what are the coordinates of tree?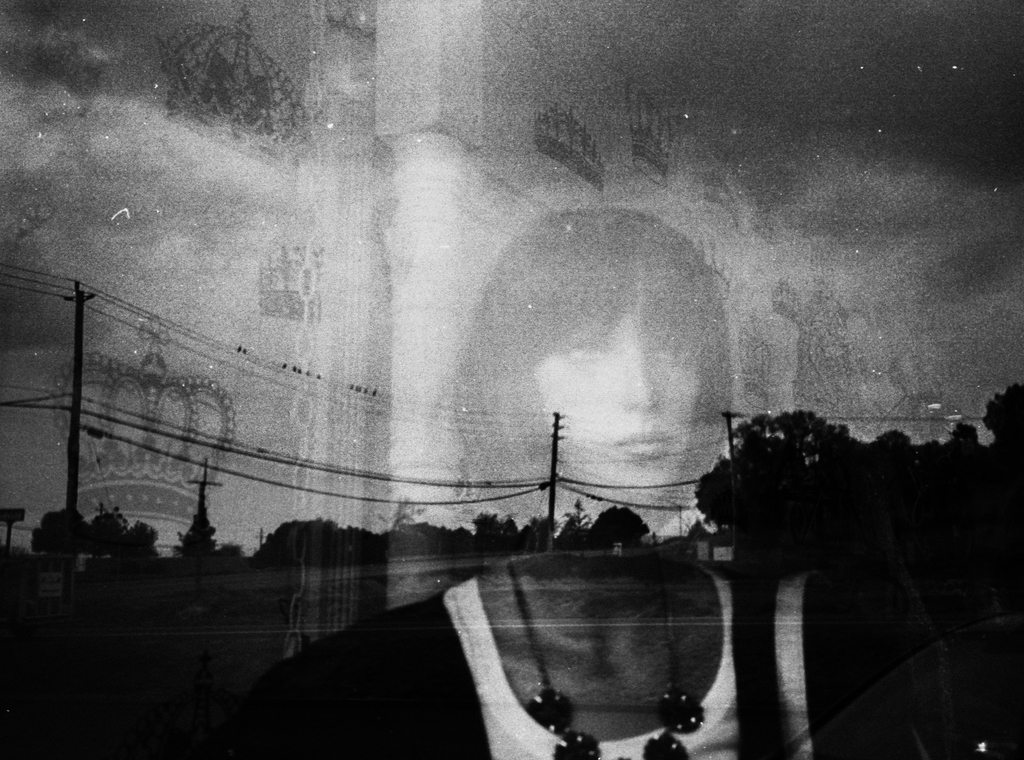
box(175, 521, 211, 561).
